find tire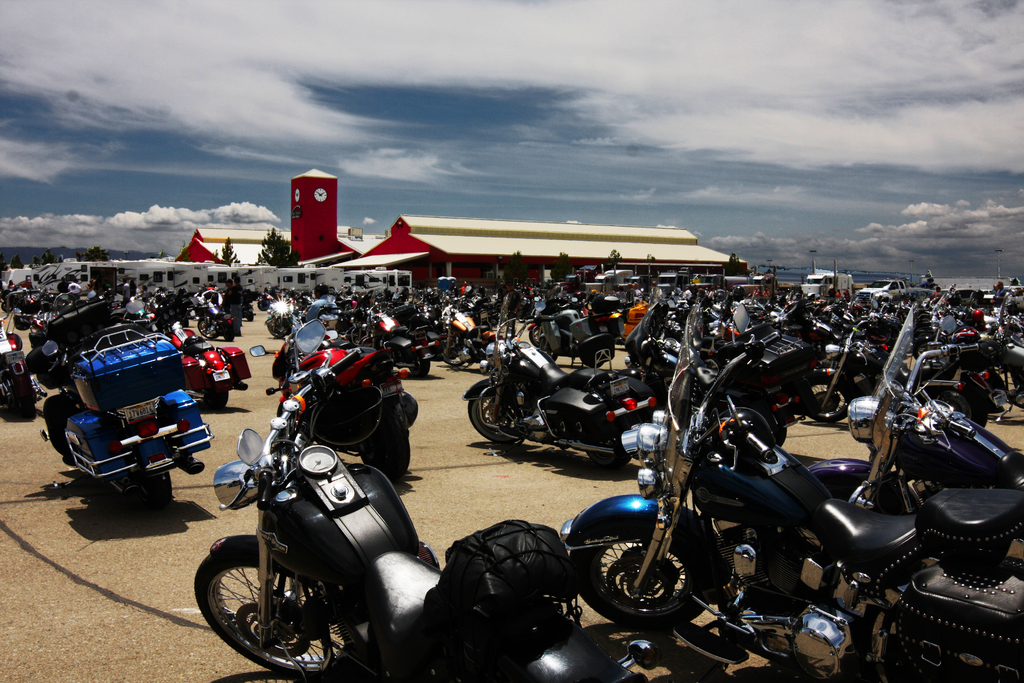
l=515, t=308, r=528, b=323
